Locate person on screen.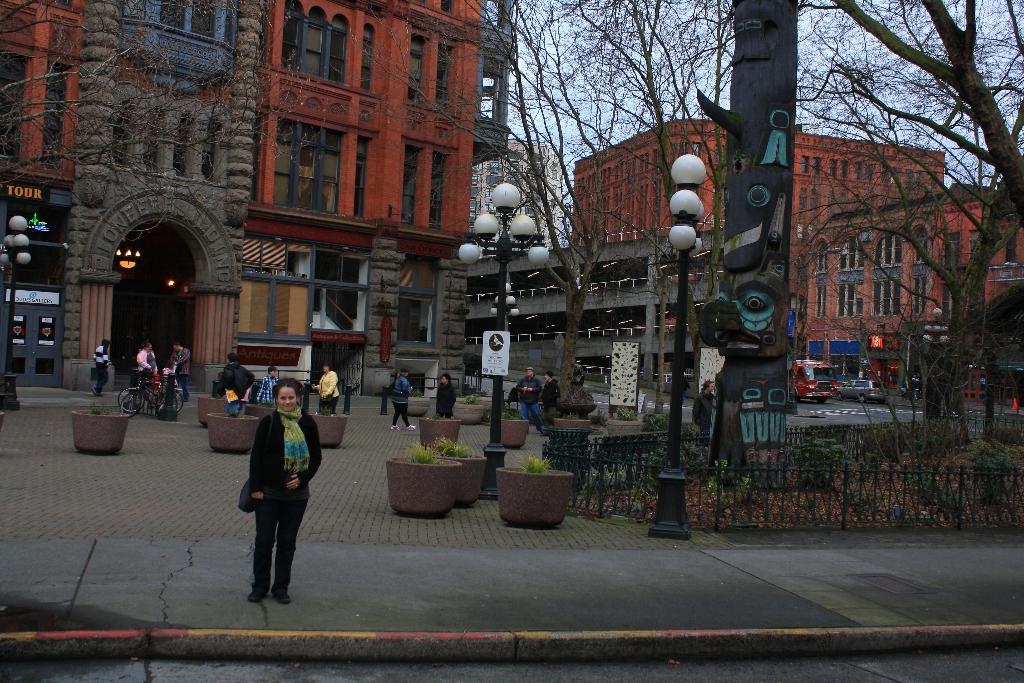
On screen at (left=257, top=366, right=280, bottom=404).
